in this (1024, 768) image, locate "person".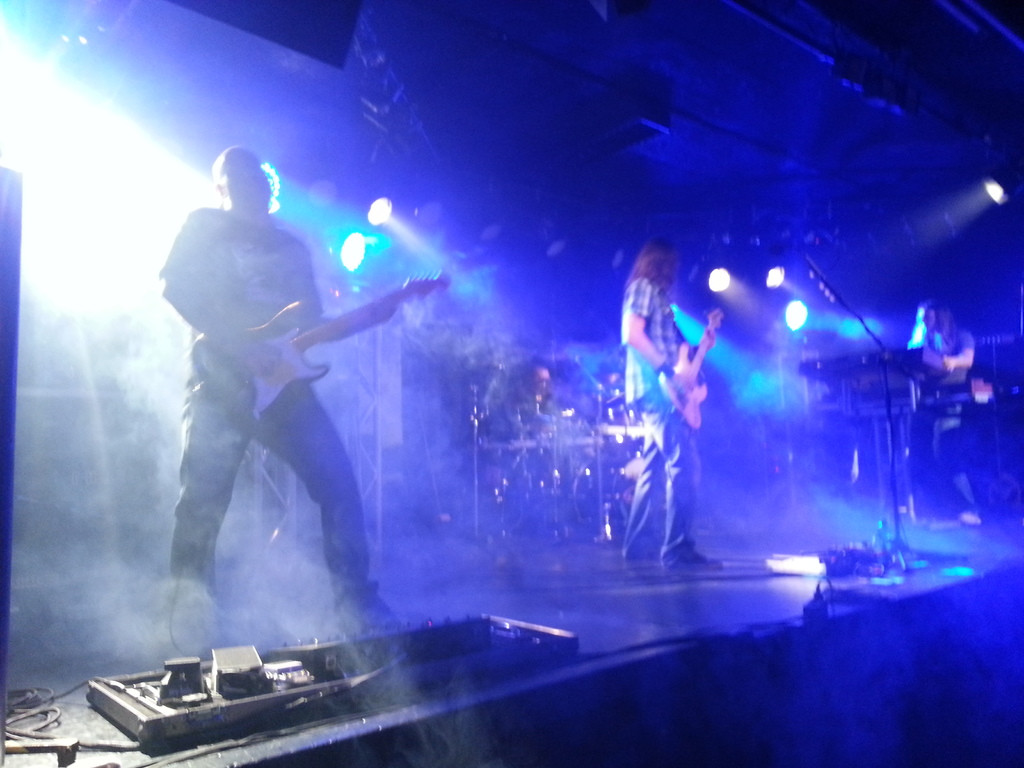
Bounding box: Rect(909, 301, 978, 508).
